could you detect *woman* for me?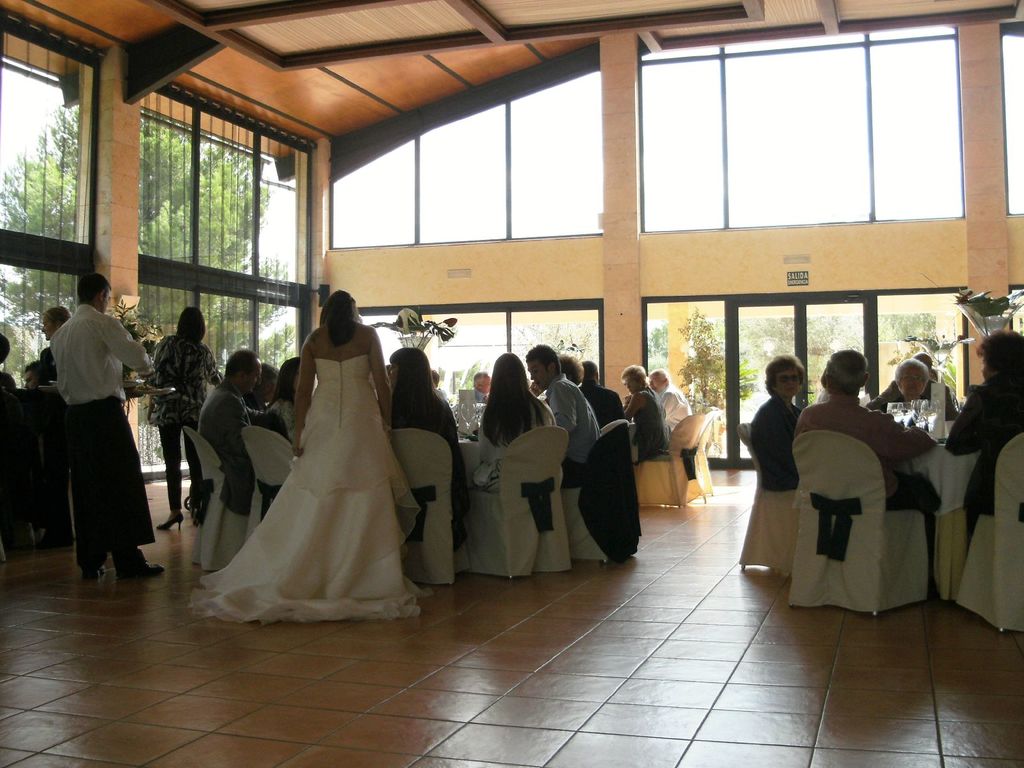
Detection result: select_region(940, 330, 1023, 552).
